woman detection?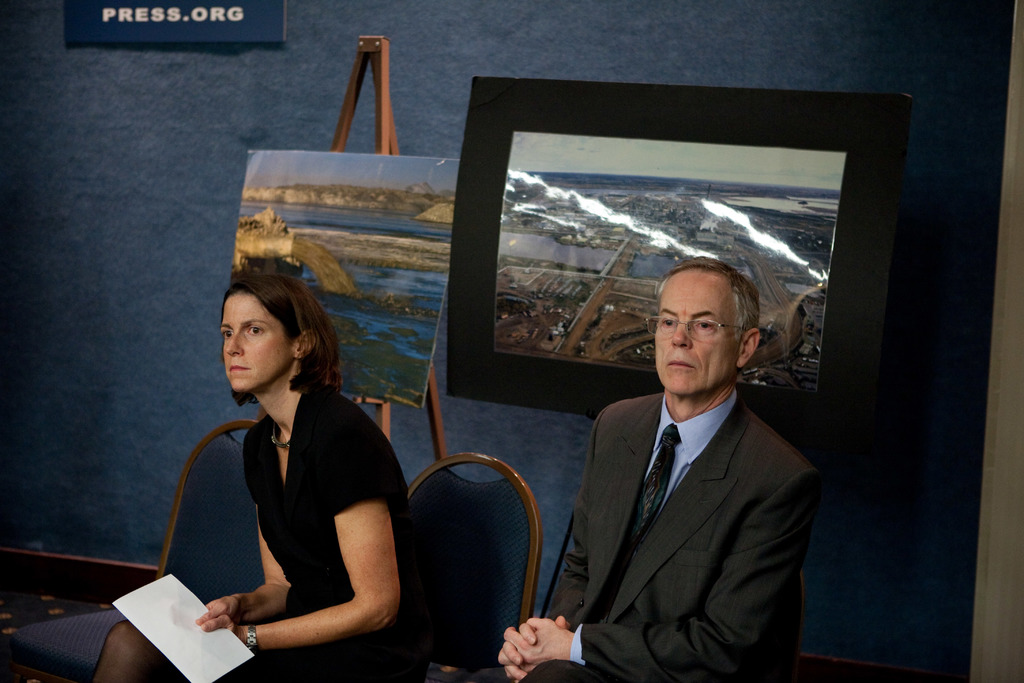
box=[153, 220, 369, 682]
